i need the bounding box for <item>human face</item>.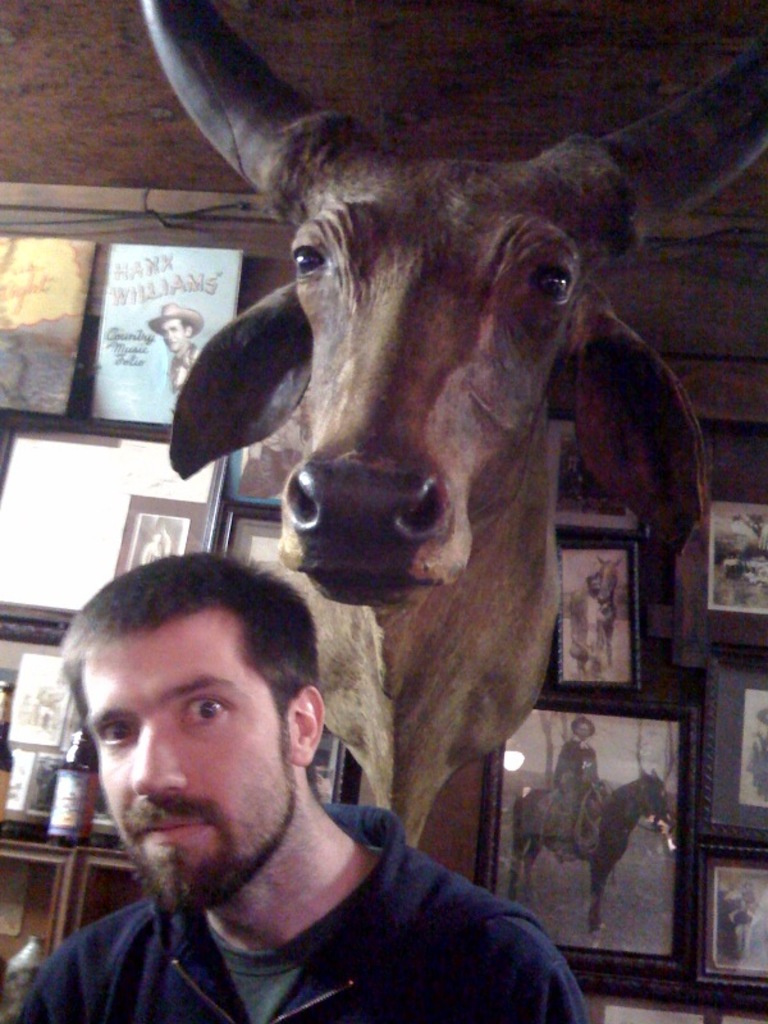
Here it is: x1=78, y1=608, x2=300, y2=918.
